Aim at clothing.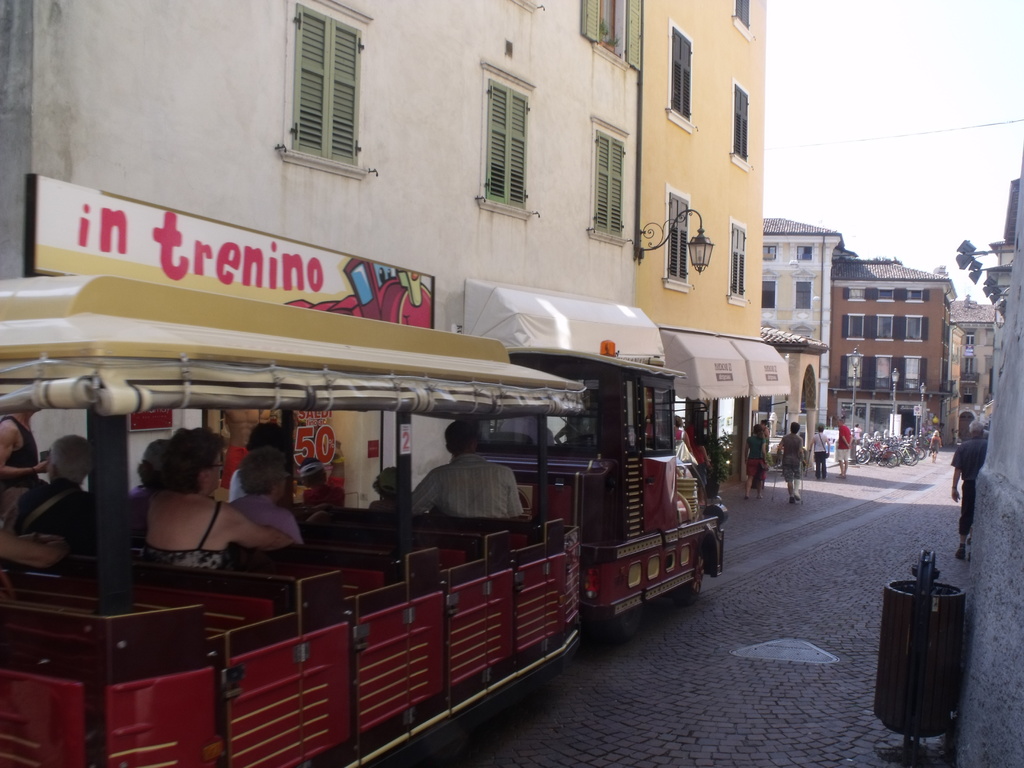
Aimed at x1=412, y1=452, x2=521, y2=517.
